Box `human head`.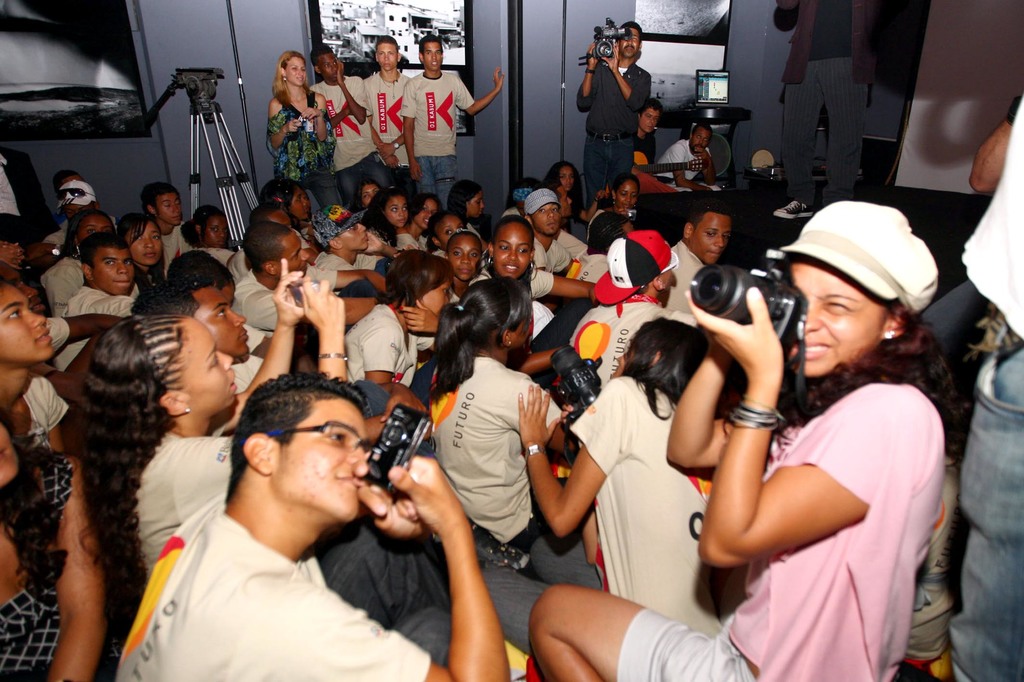
(x1=259, y1=175, x2=310, y2=225).
